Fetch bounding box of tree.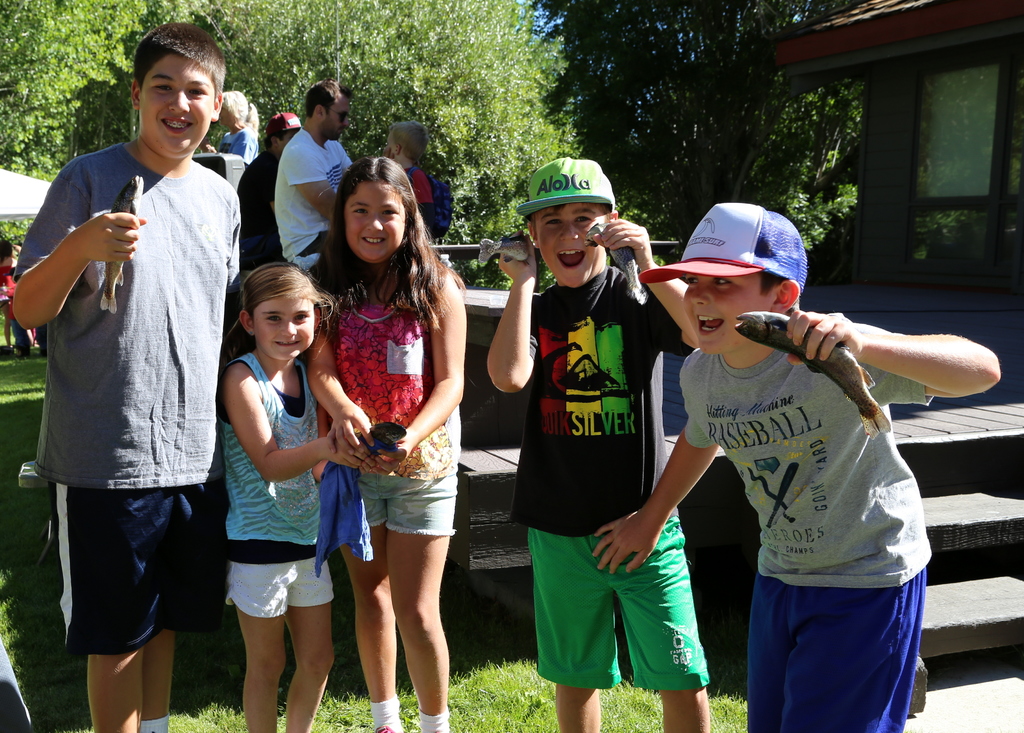
Bbox: crop(196, 0, 564, 271).
